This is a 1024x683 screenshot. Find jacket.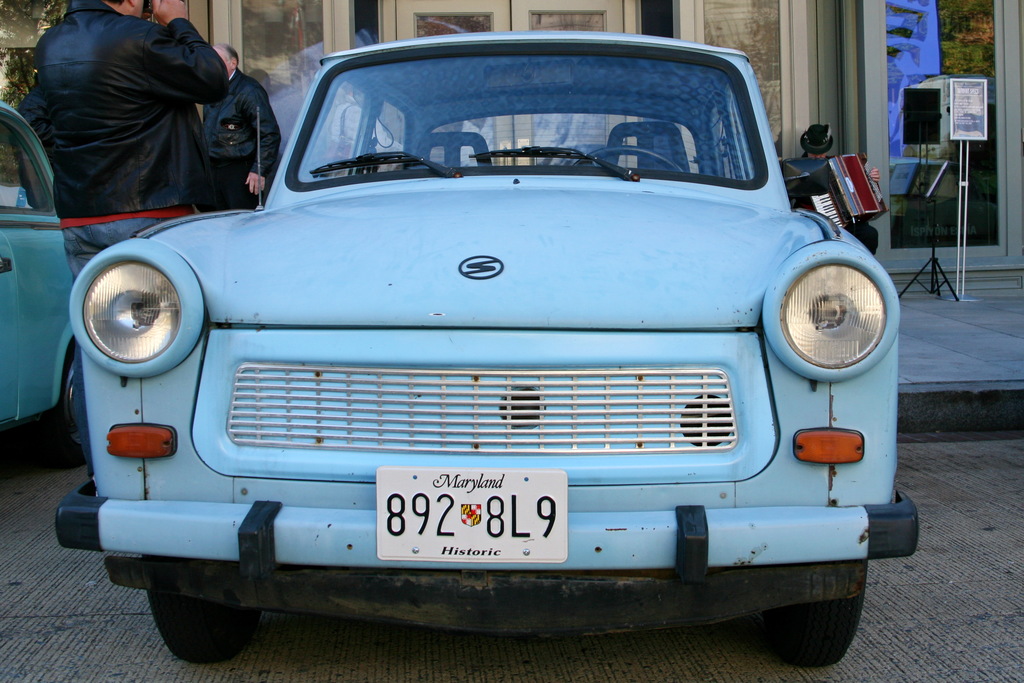
Bounding box: locate(199, 65, 285, 178).
